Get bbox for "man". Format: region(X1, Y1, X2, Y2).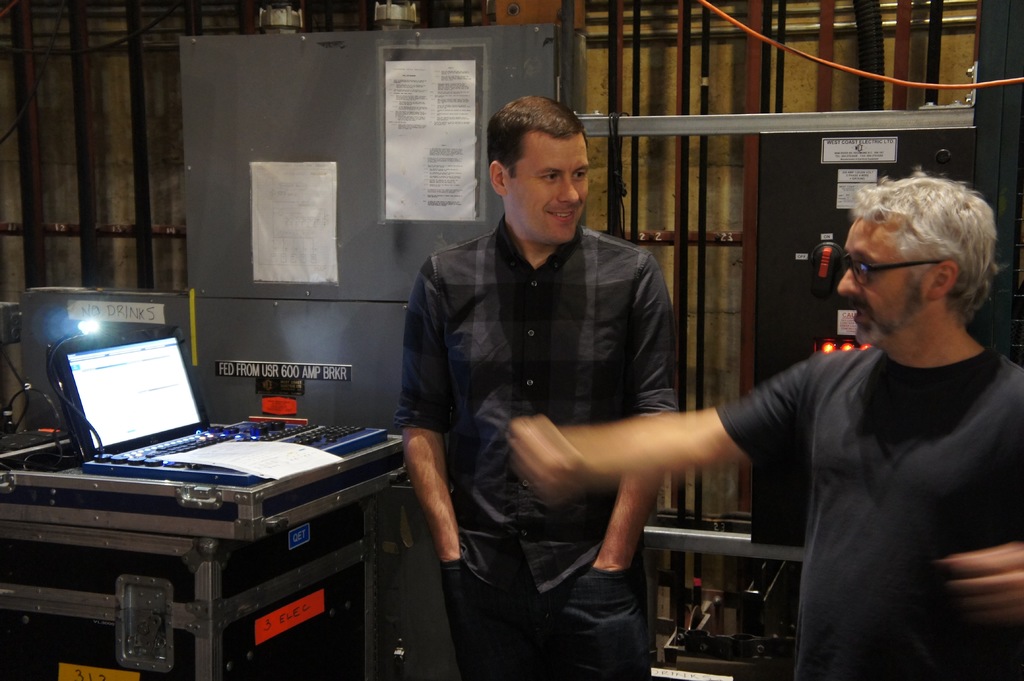
region(513, 173, 1023, 680).
